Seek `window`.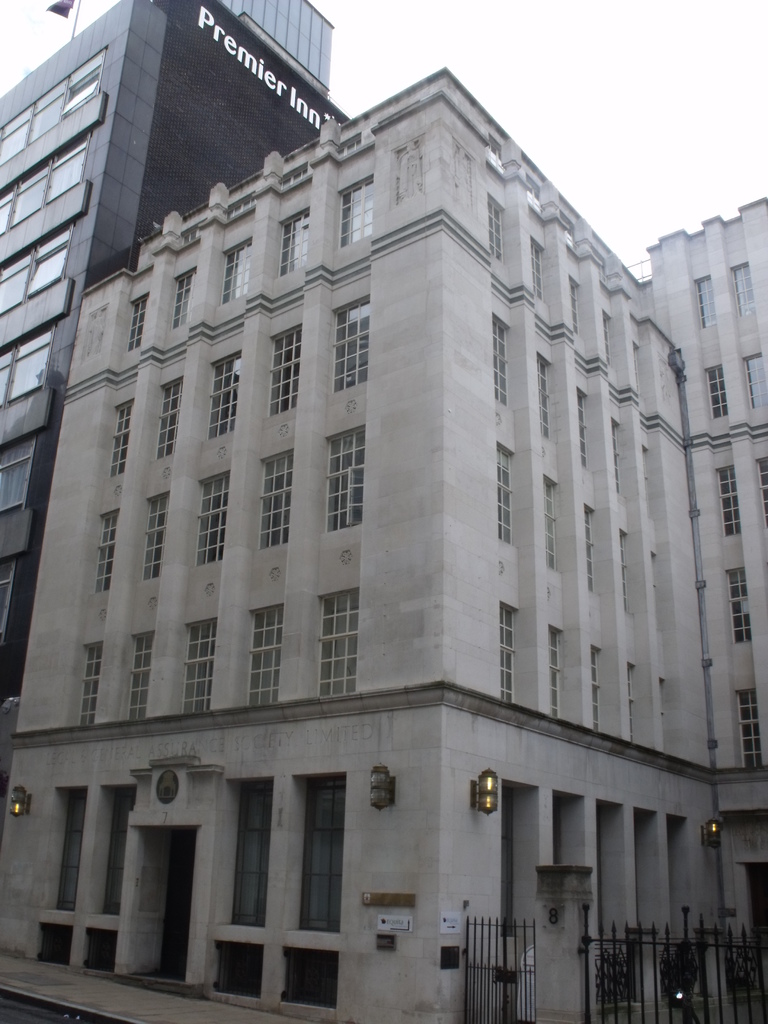
box(625, 666, 636, 736).
